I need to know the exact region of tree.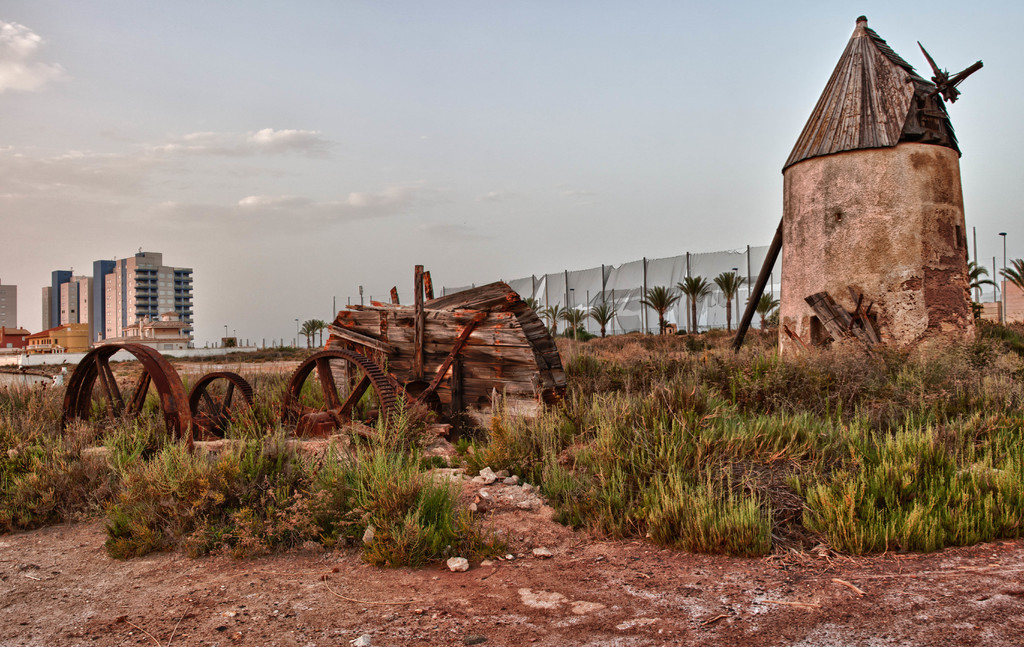
Region: [595,301,620,337].
